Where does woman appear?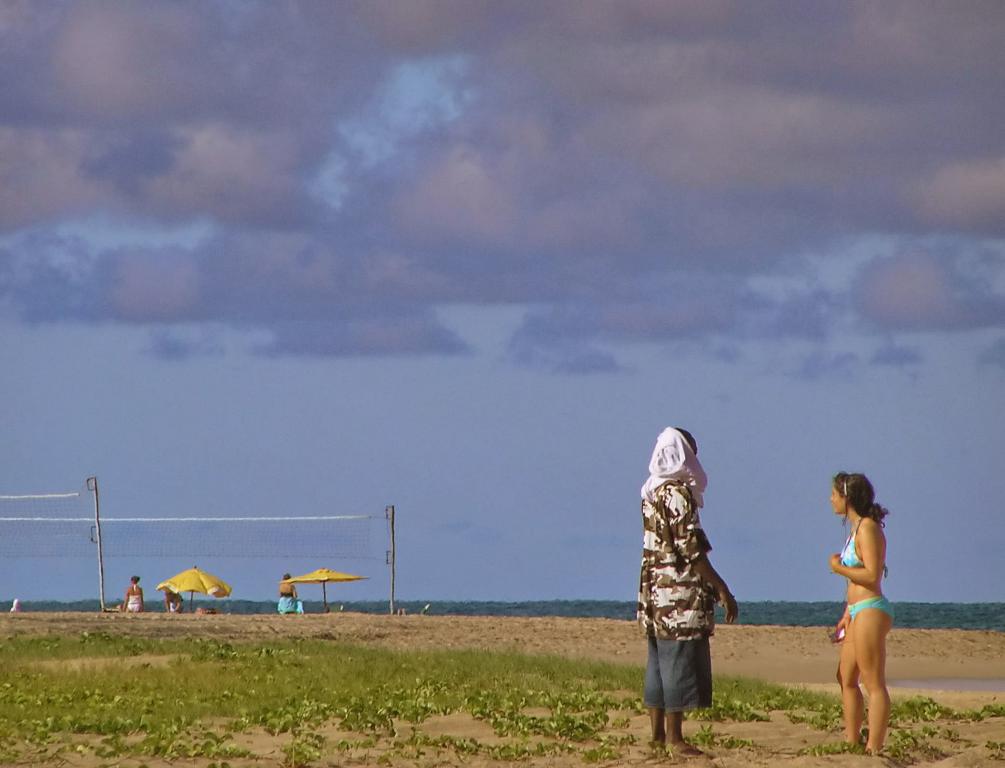
Appears at left=160, top=587, right=183, bottom=616.
